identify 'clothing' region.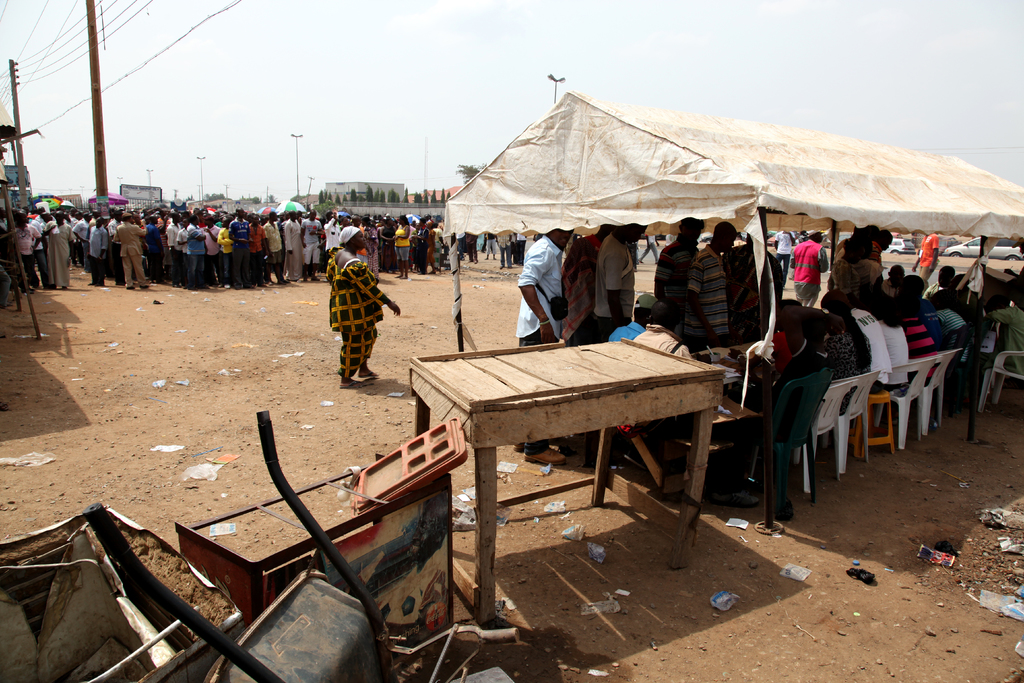
Region: box=[515, 233, 564, 453].
